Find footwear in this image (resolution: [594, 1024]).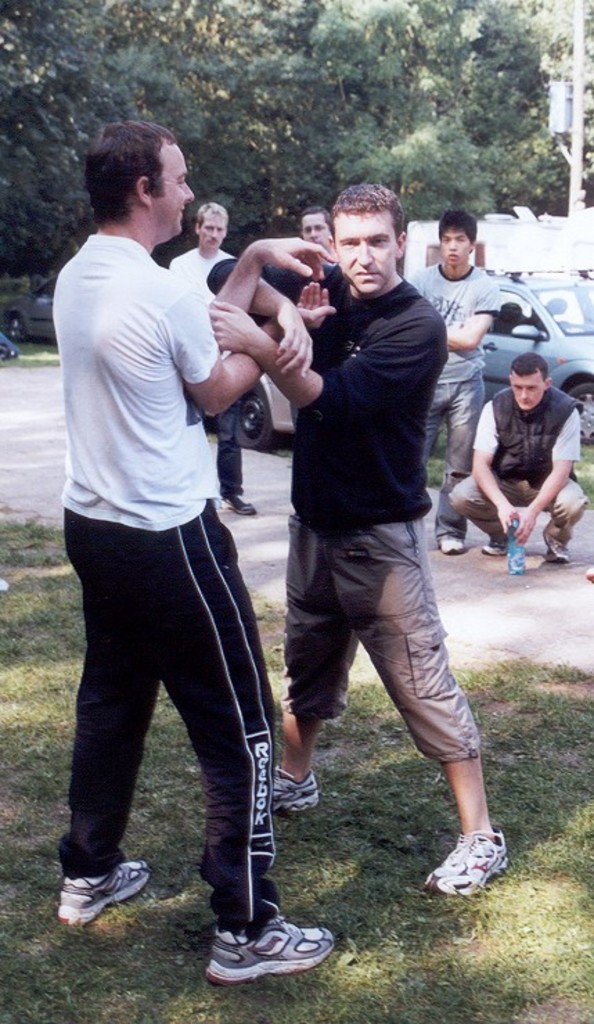
204,916,332,981.
